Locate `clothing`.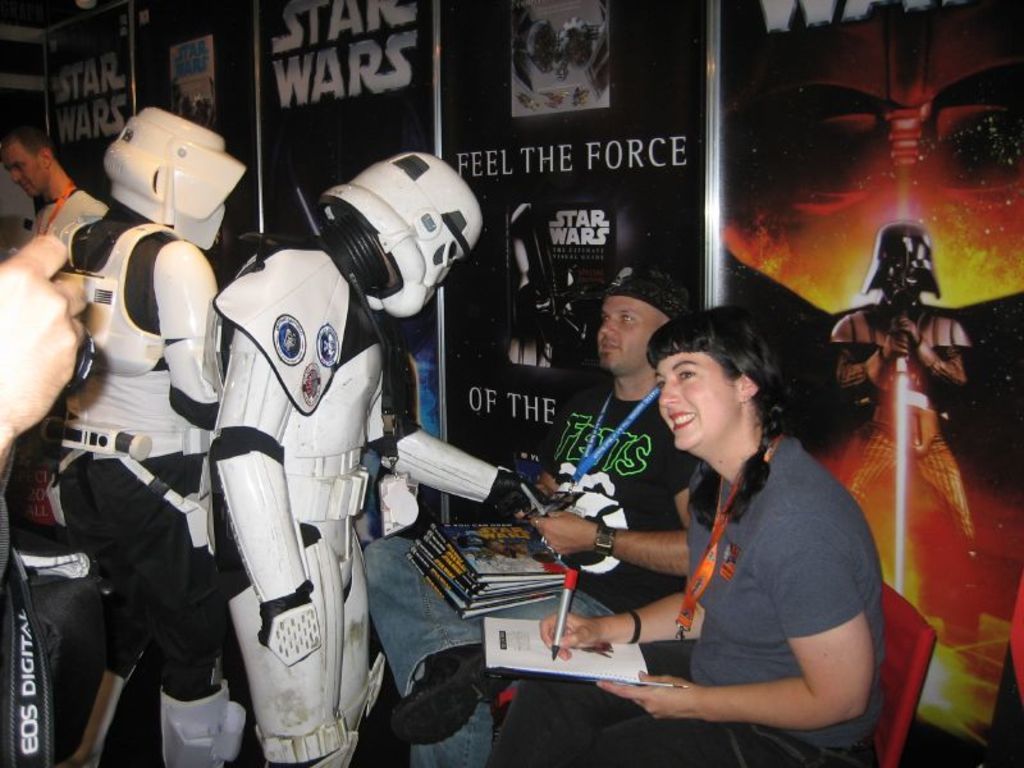
Bounding box: <bbox>571, 385, 886, 727</bbox>.
